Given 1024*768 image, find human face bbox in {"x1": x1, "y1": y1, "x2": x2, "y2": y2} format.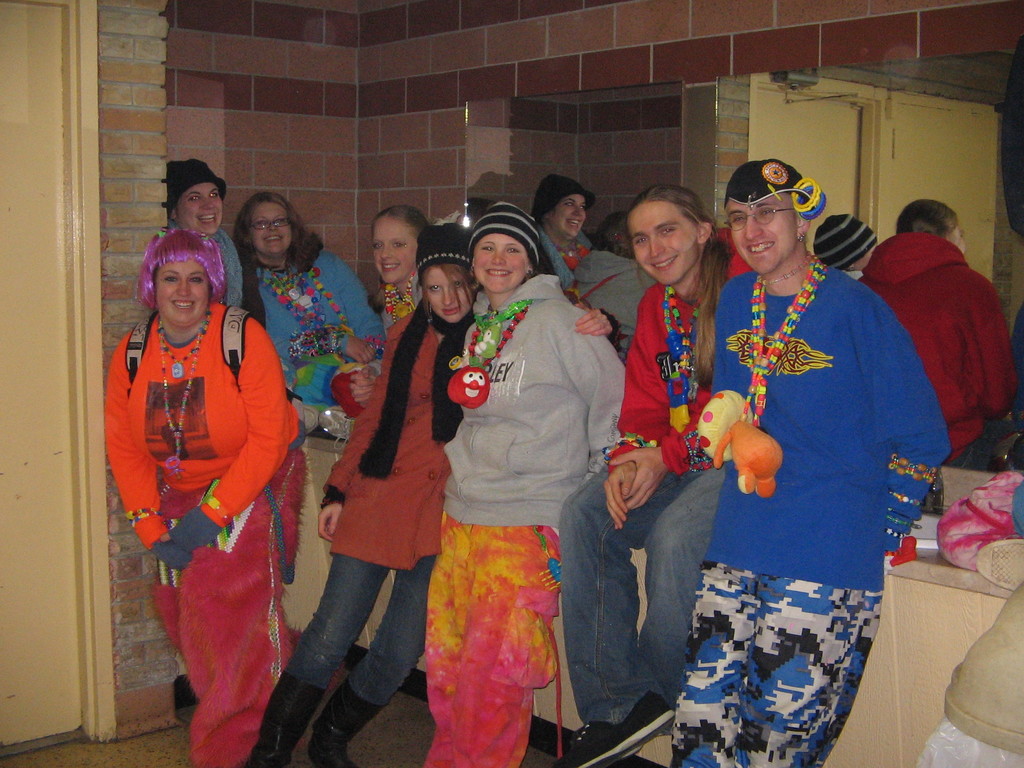
{"x1": 151, "y1": 260, "x2": 214, "y2": 328}.
